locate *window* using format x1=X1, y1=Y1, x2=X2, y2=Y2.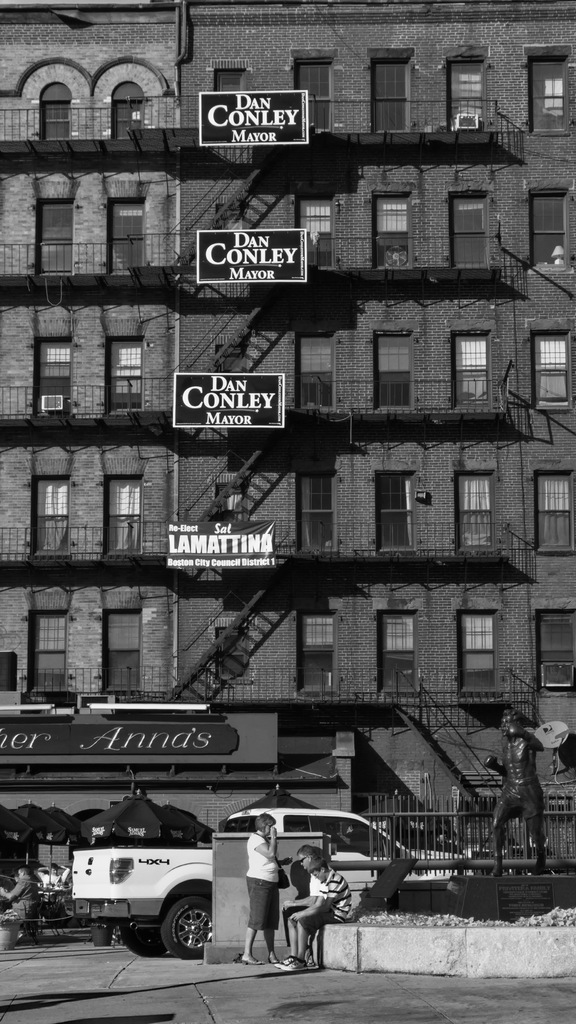
x1=109, y1=328, x2=147, y2=419.
